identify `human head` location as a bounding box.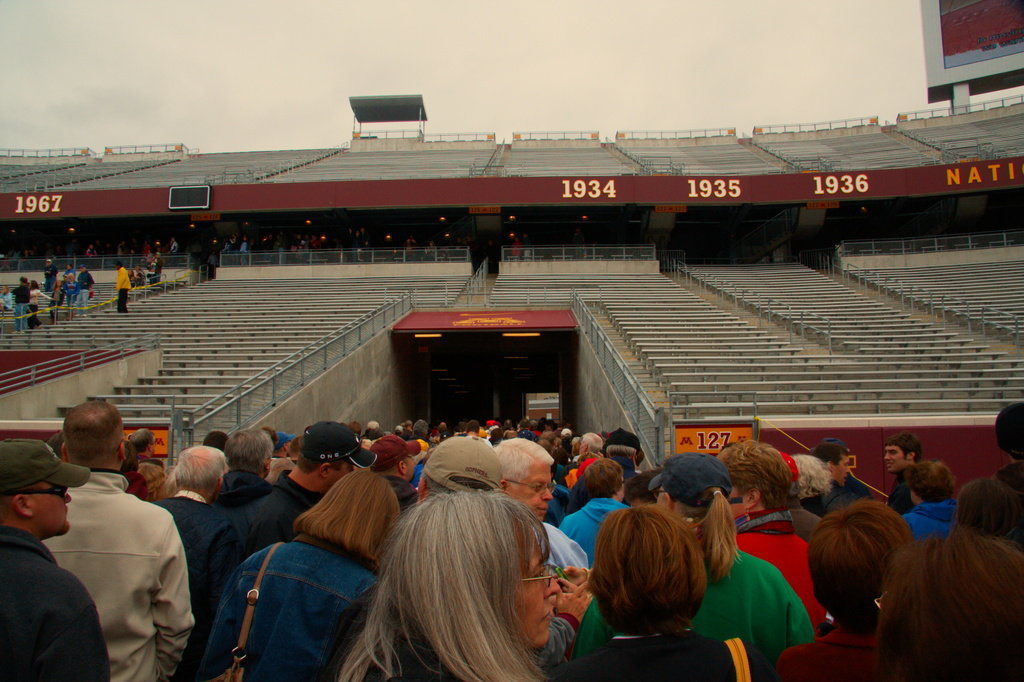
rect(777, 450, 802, 505).
